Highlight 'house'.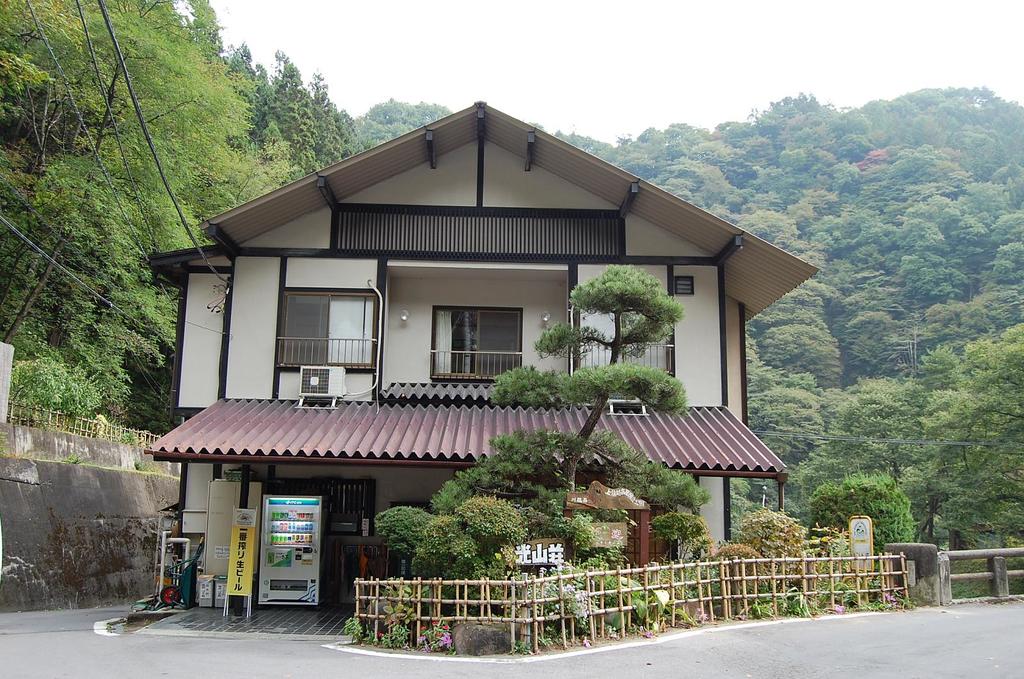
Highlighted region: 139 97 819 628.
